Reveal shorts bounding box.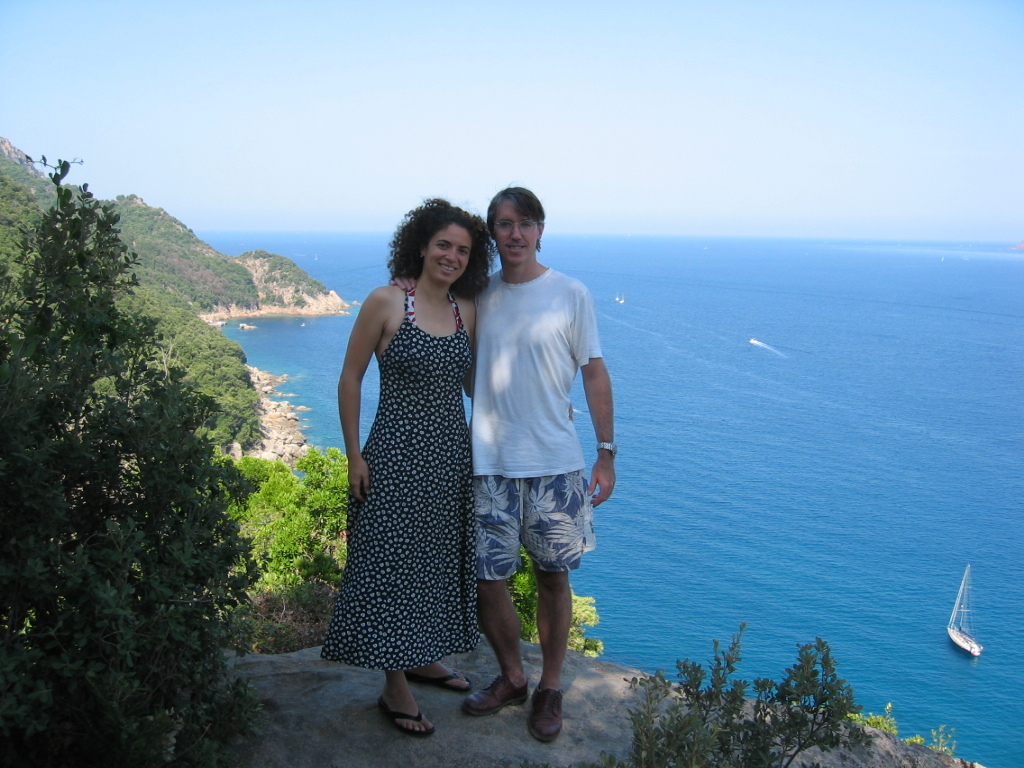
Revealed: Rect(472, 461, 600, 617).
